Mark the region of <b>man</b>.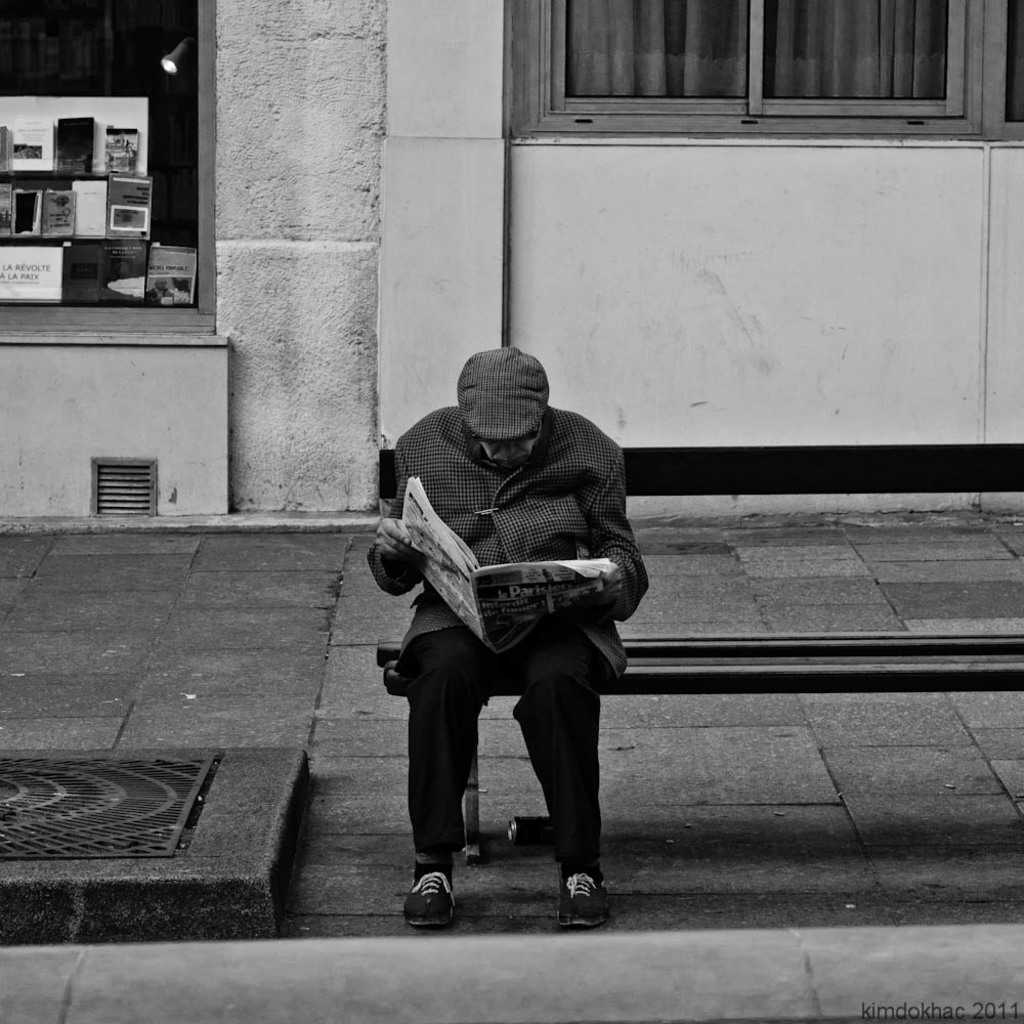
Region: {"x1": 367, "y1": 355, "x2": 640, "y2": 939}.
